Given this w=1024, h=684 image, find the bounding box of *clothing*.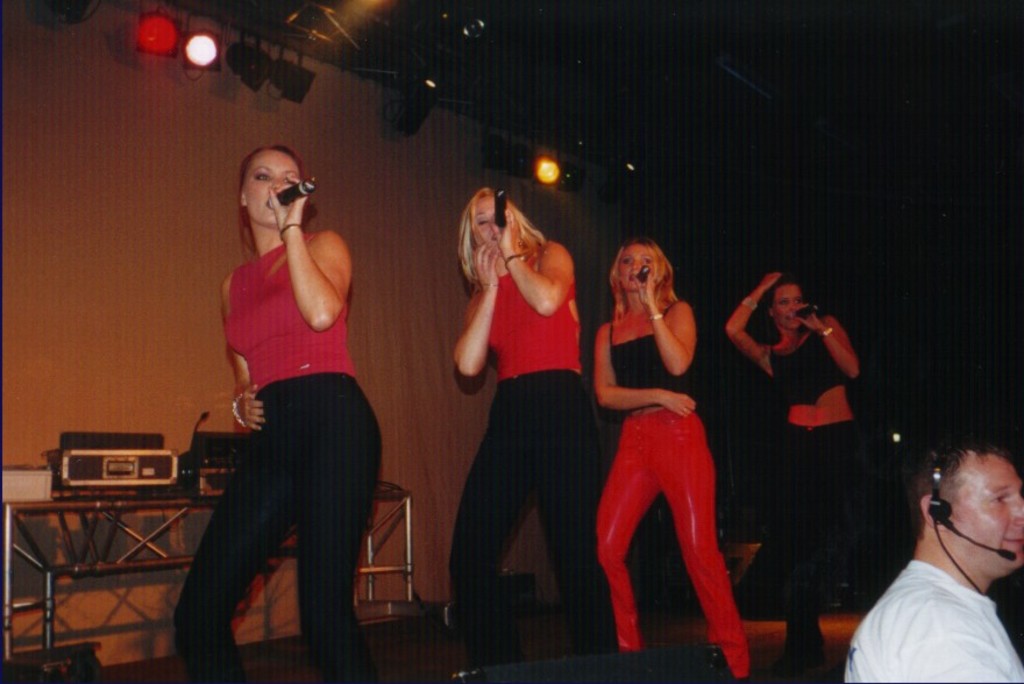
<box>845,557,1023,683</box>.
